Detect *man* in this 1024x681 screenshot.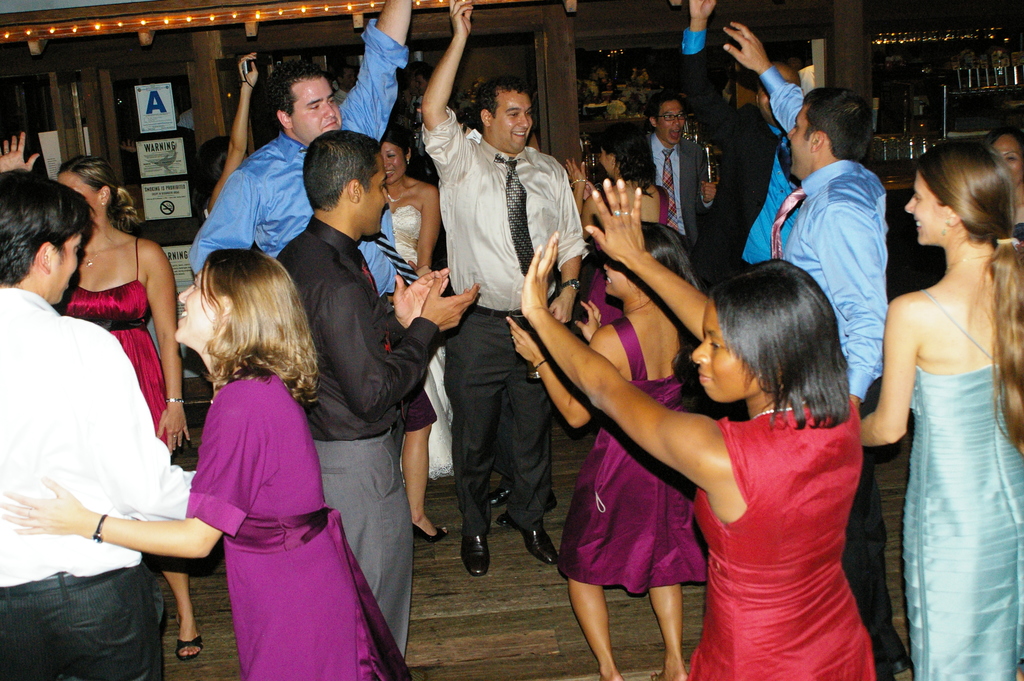
Detection: [721,12,897,440].
